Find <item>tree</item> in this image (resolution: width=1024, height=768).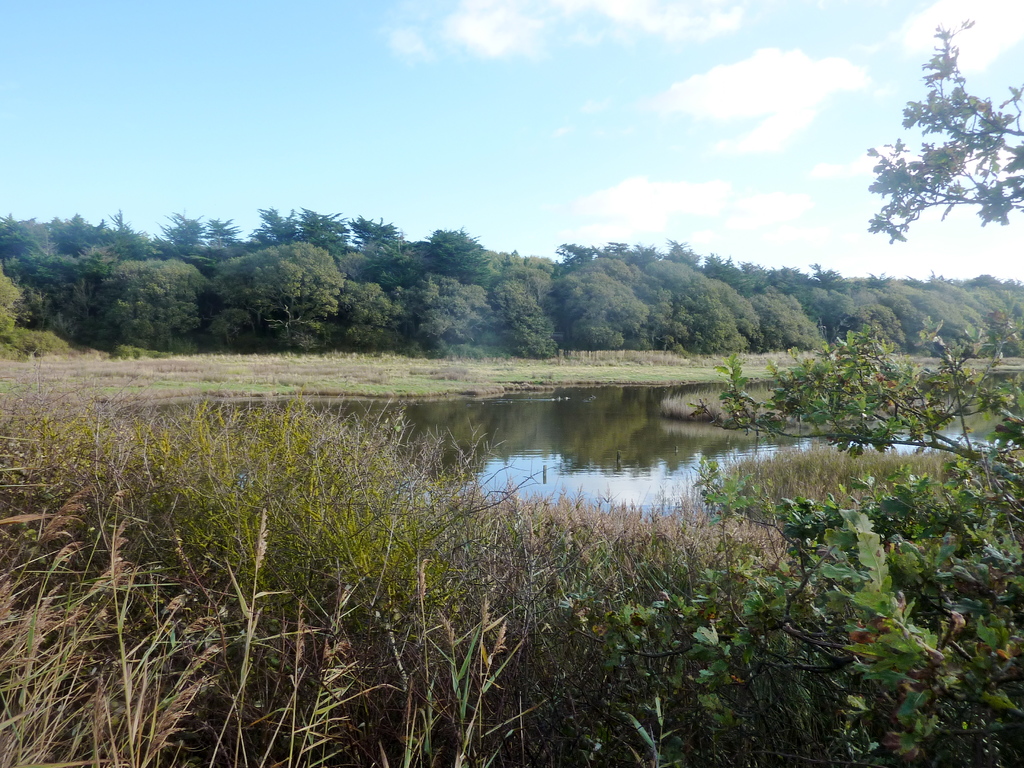
crop(869, 22, 1023, 245).
